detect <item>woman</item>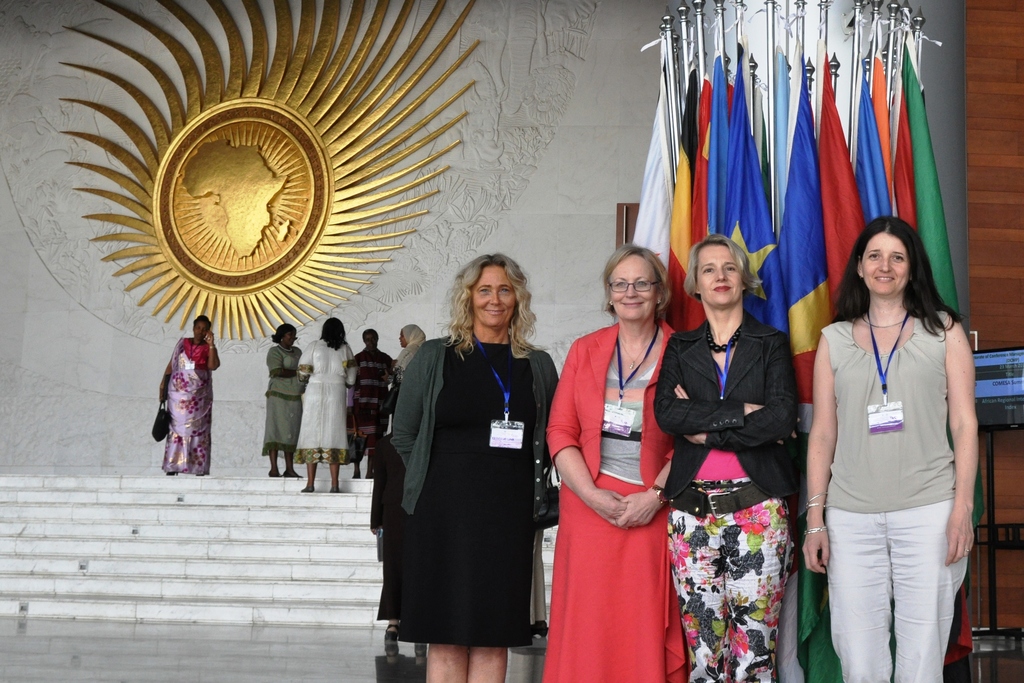
[left=549, top=233, right=699, bottom=668]
